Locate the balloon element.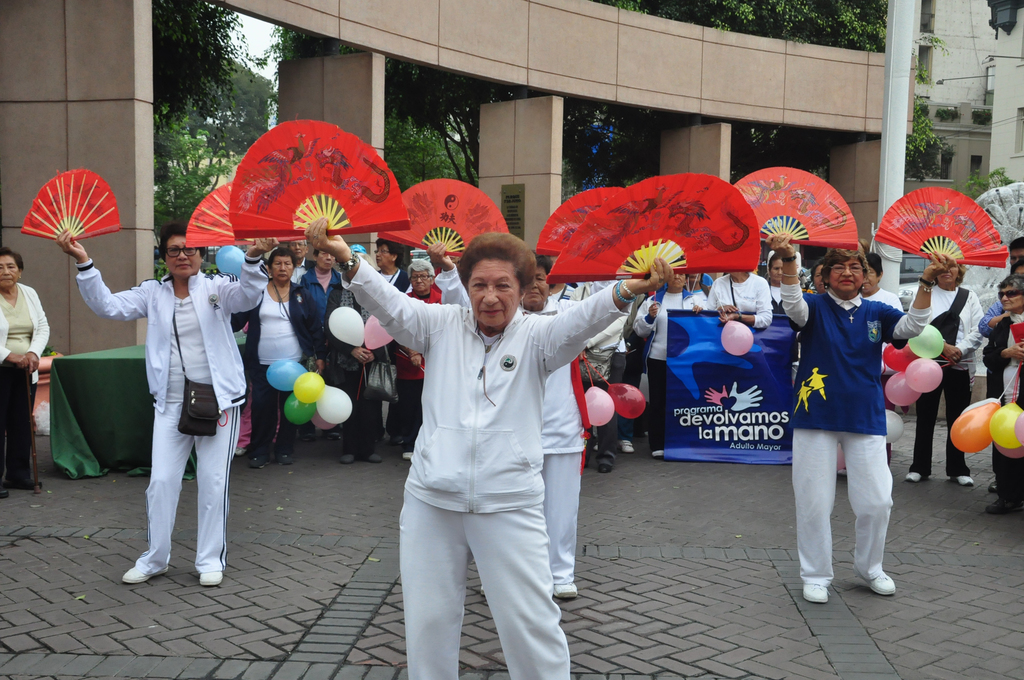
Element bbox: select_region(315, 384, 351, 422).
